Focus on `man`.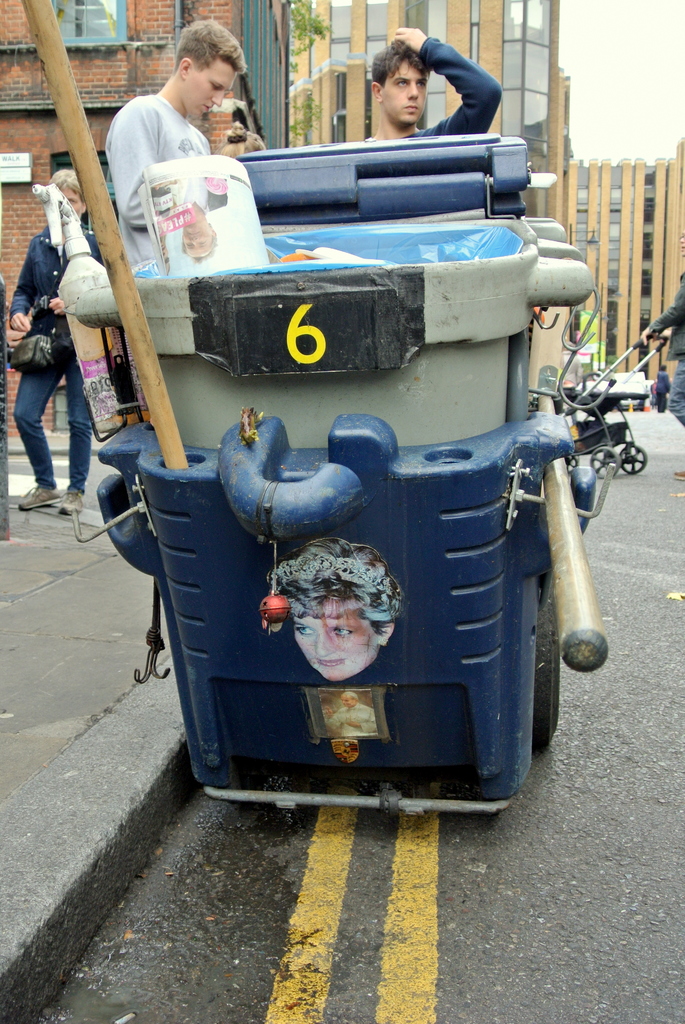
Focused at BBox(639, 227, 684, 481).
